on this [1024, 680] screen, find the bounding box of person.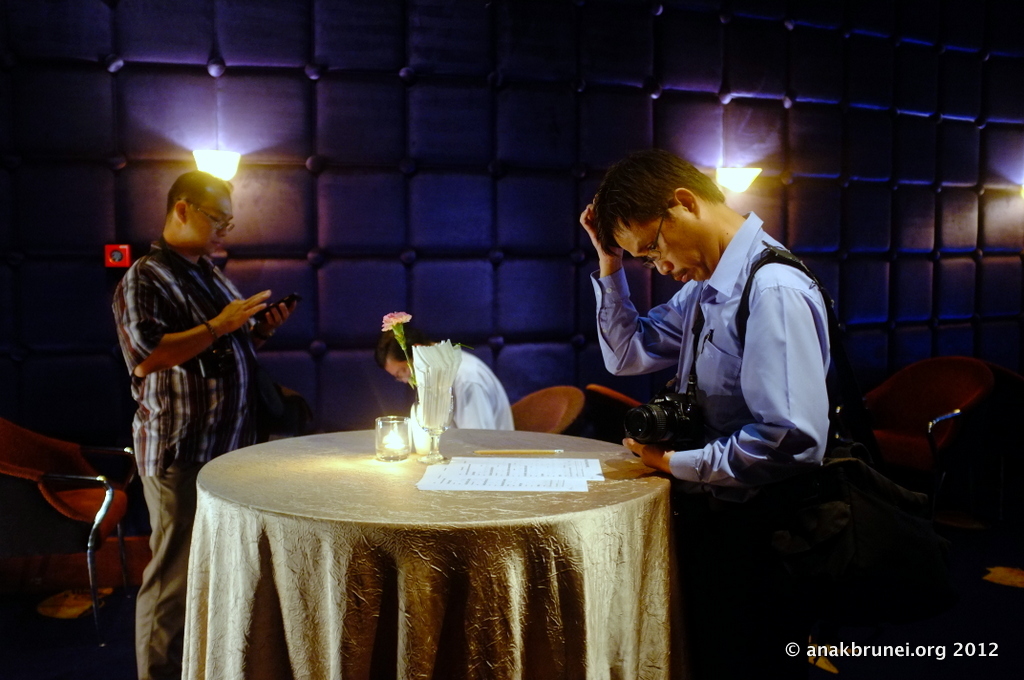
Bounding box: [left=584, top=147, right=875, bottom=495].
